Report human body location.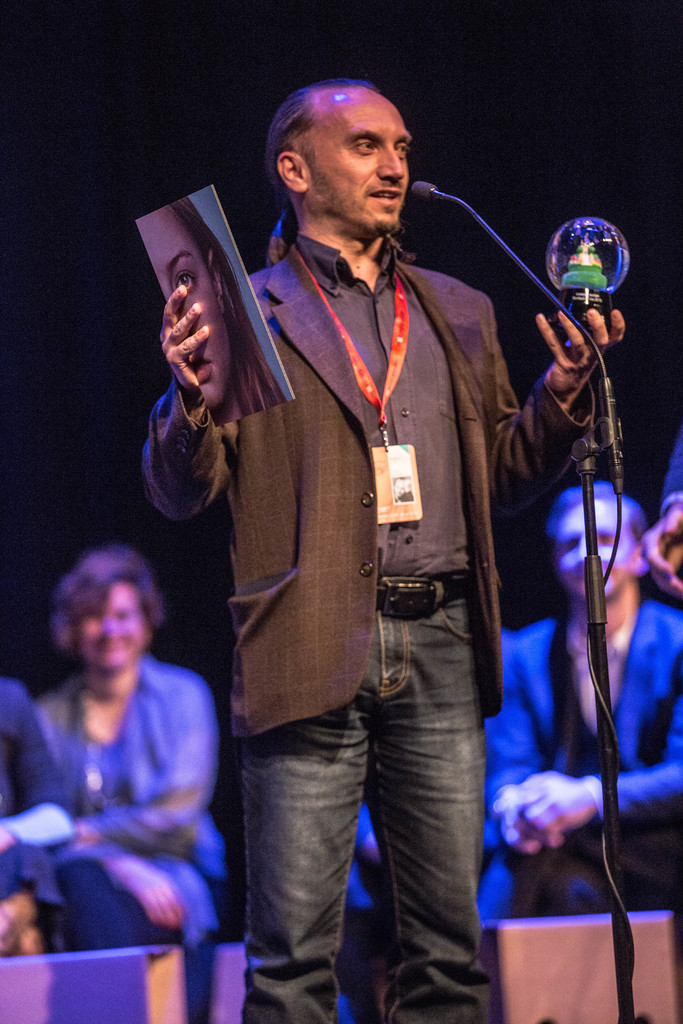
Report: x1=478 y1=478 x2=682 y2=924.
